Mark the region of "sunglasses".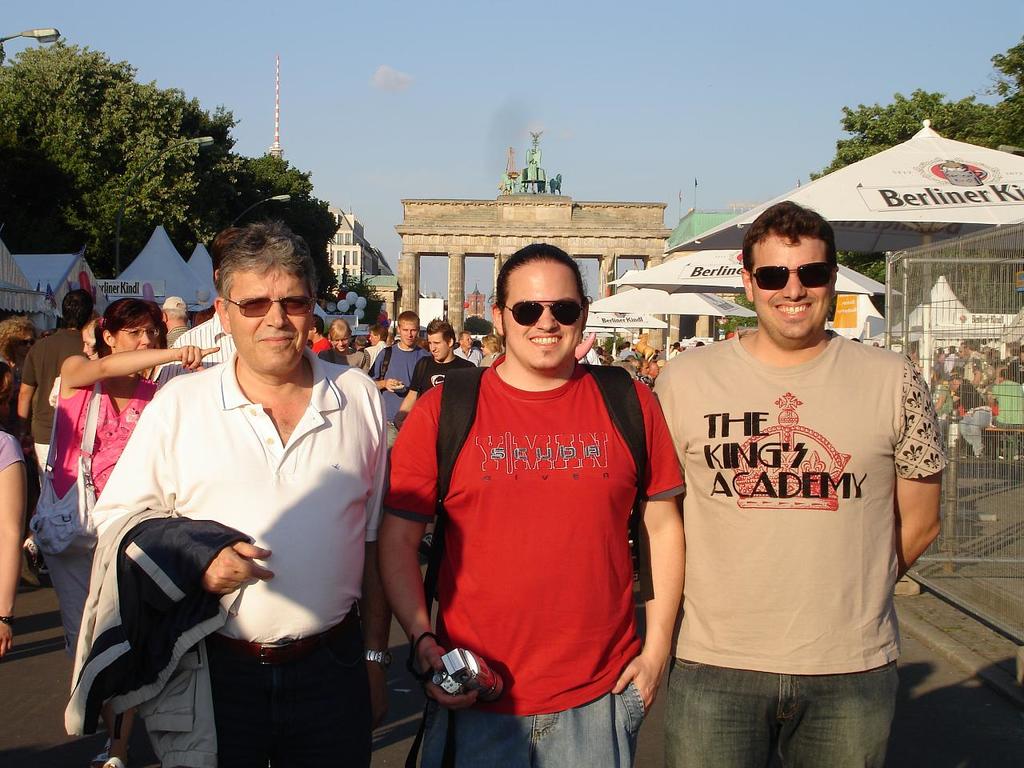
Region: locate(231, 294, 317, 318).
